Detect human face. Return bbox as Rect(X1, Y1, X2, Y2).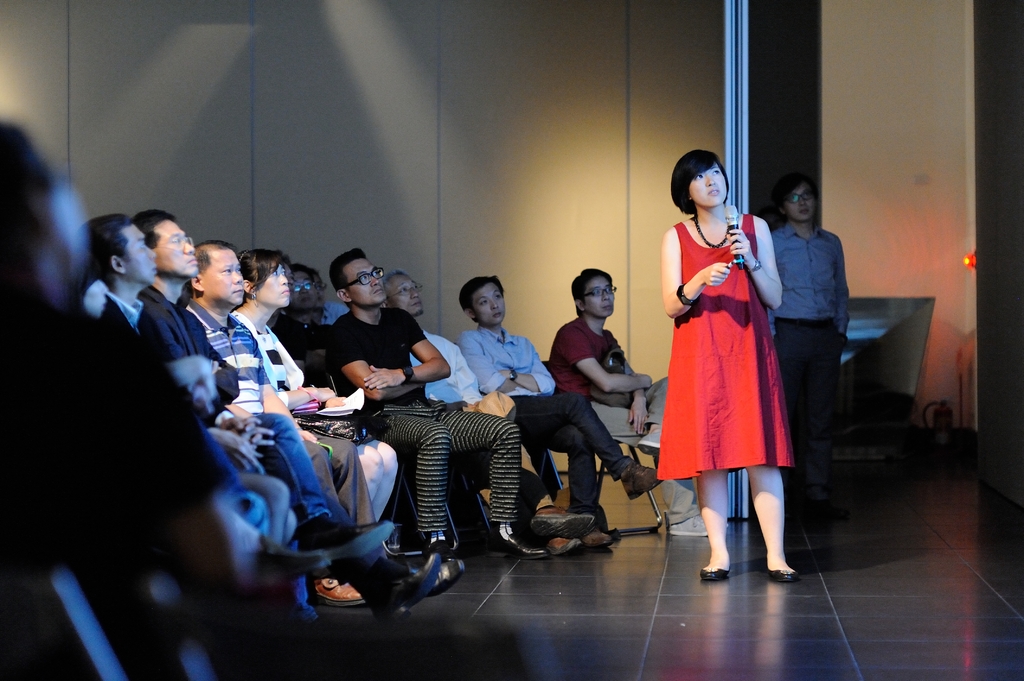
Rect(388, 272, 422, 316).
